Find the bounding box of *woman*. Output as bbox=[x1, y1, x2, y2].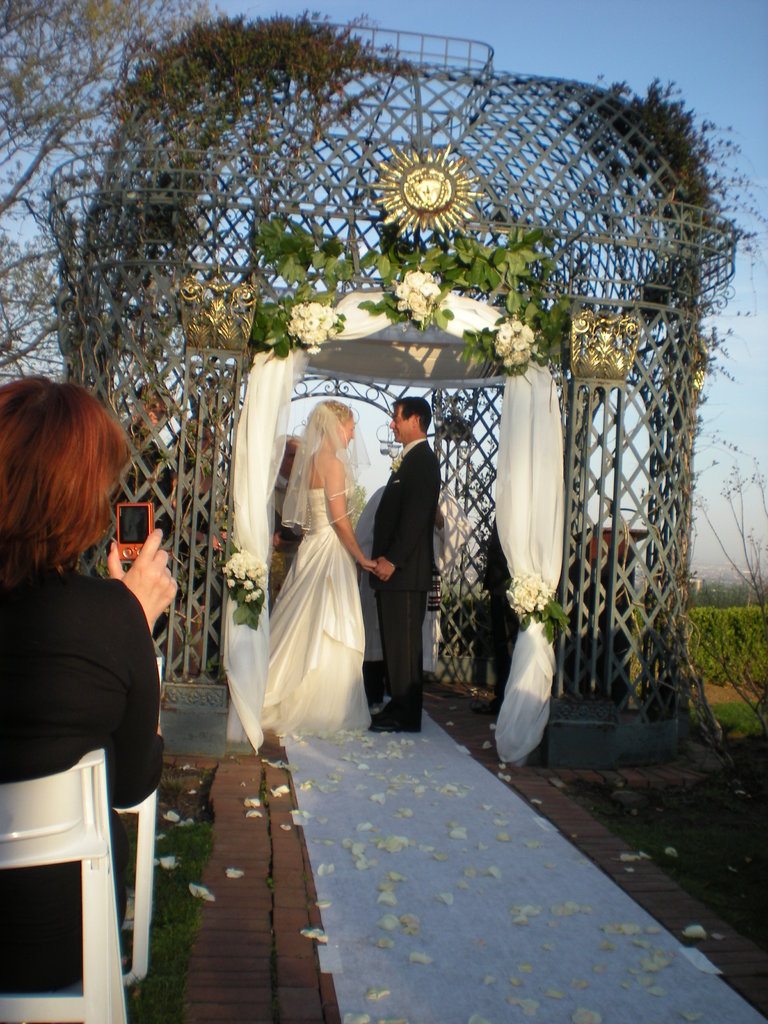
bbox=[0, 376, 170, 993].
